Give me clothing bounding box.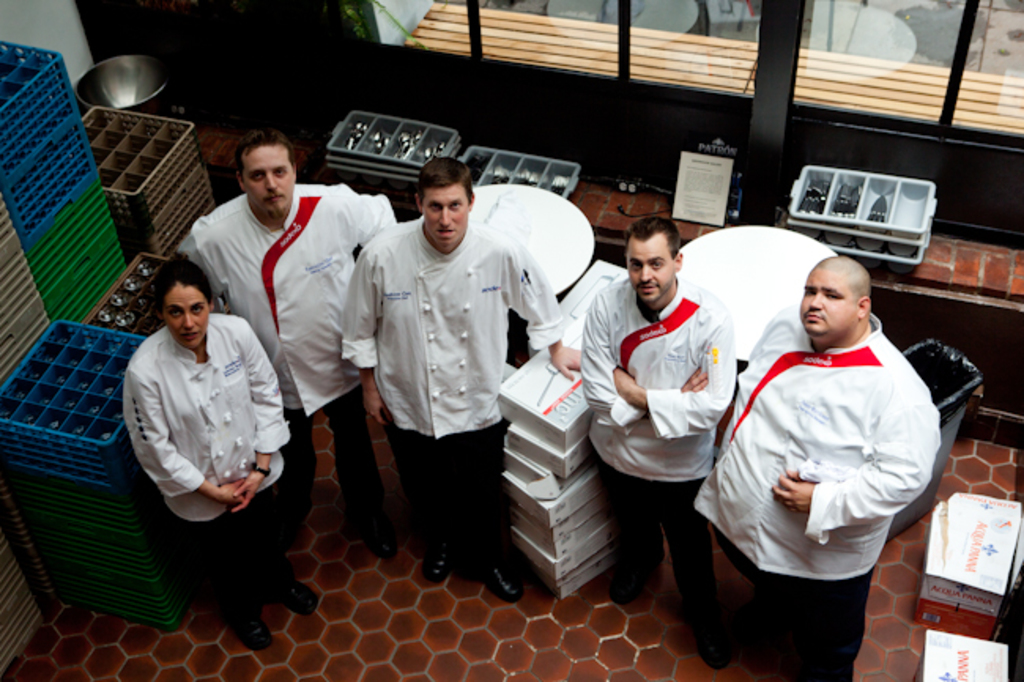
(x1=690, y1=307, x2=936, y2=680).
